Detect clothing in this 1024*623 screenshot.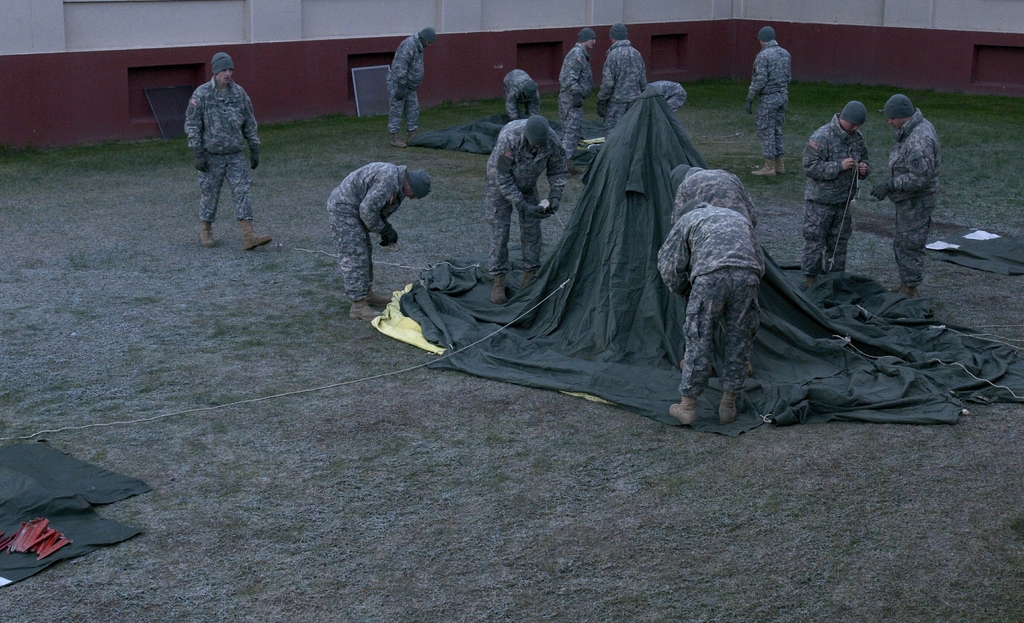
Detection: detection(187, 80, 263, 222).
